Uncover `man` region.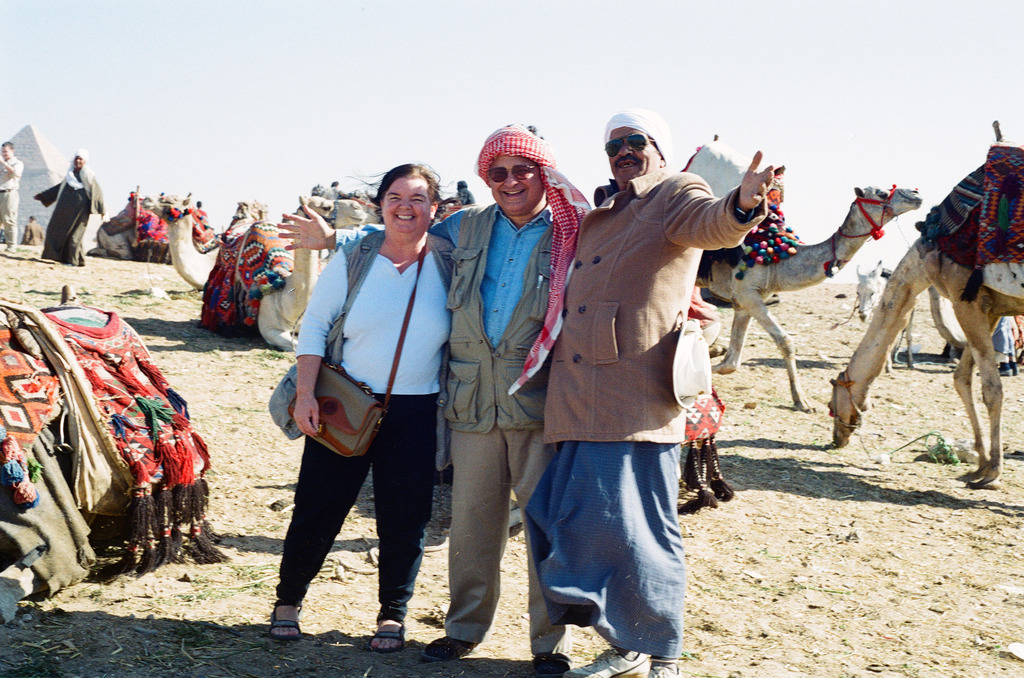
Uncovered: [1,139,22,255].
